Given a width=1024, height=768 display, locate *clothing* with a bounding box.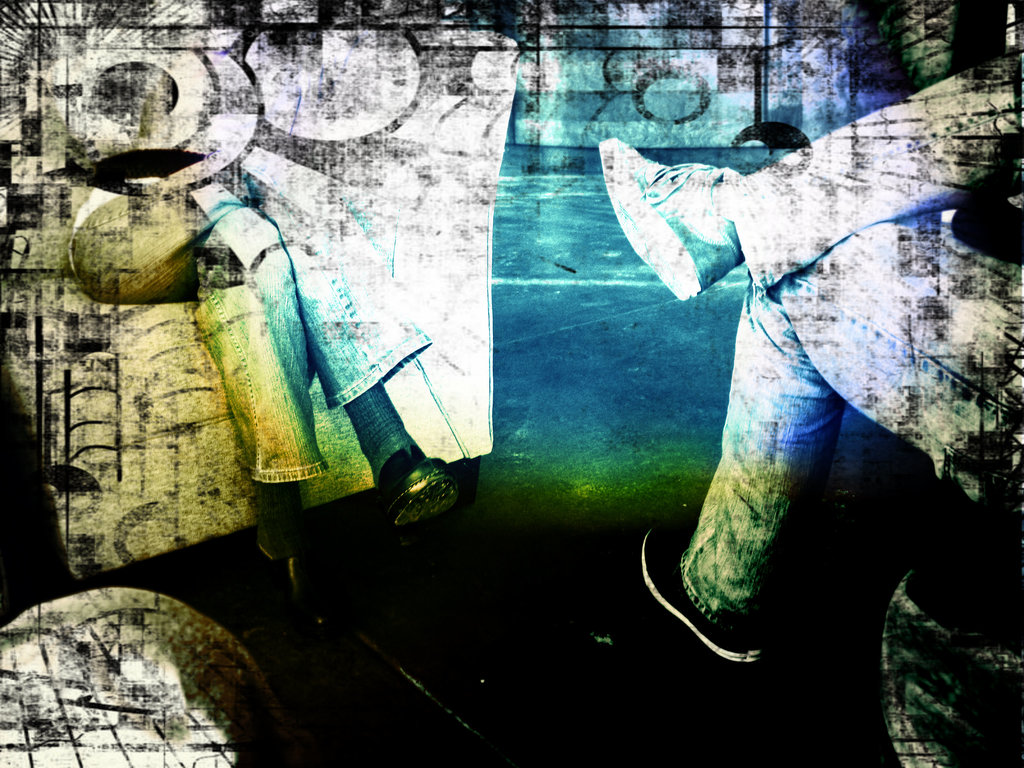
Located: (711, 39, 1023, 634).
